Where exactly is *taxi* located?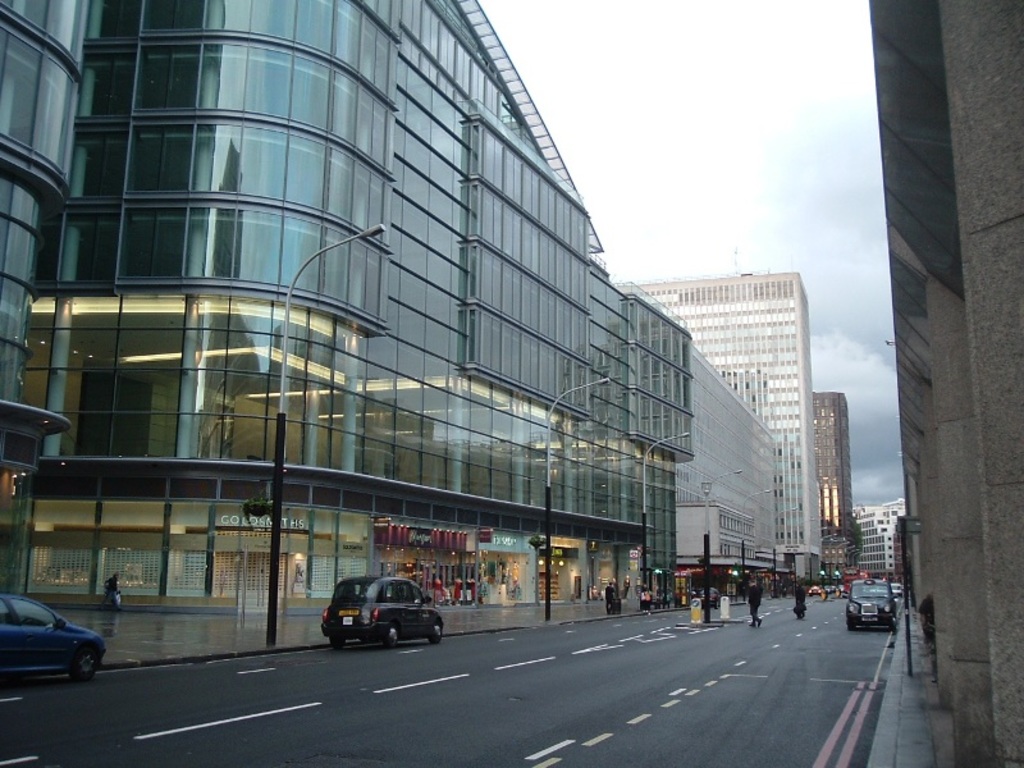
Its bounding box is x1=847, y1=577, x2=892, y2=628.
